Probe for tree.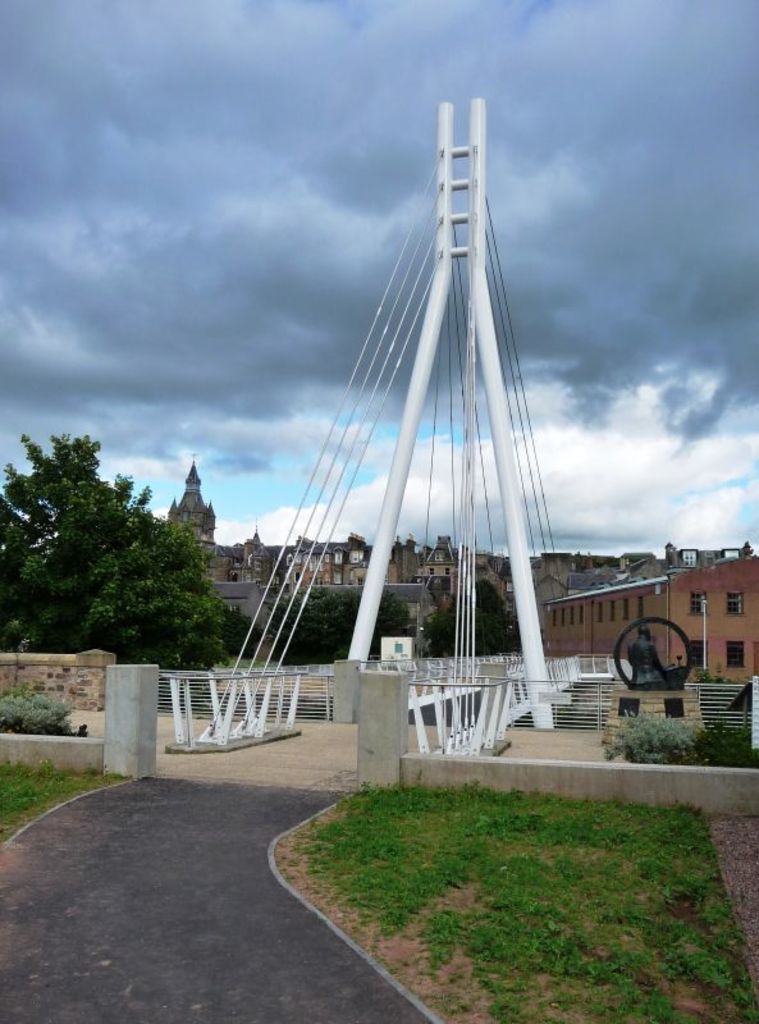
Probe result: detection(24, 447, 236, 687).
